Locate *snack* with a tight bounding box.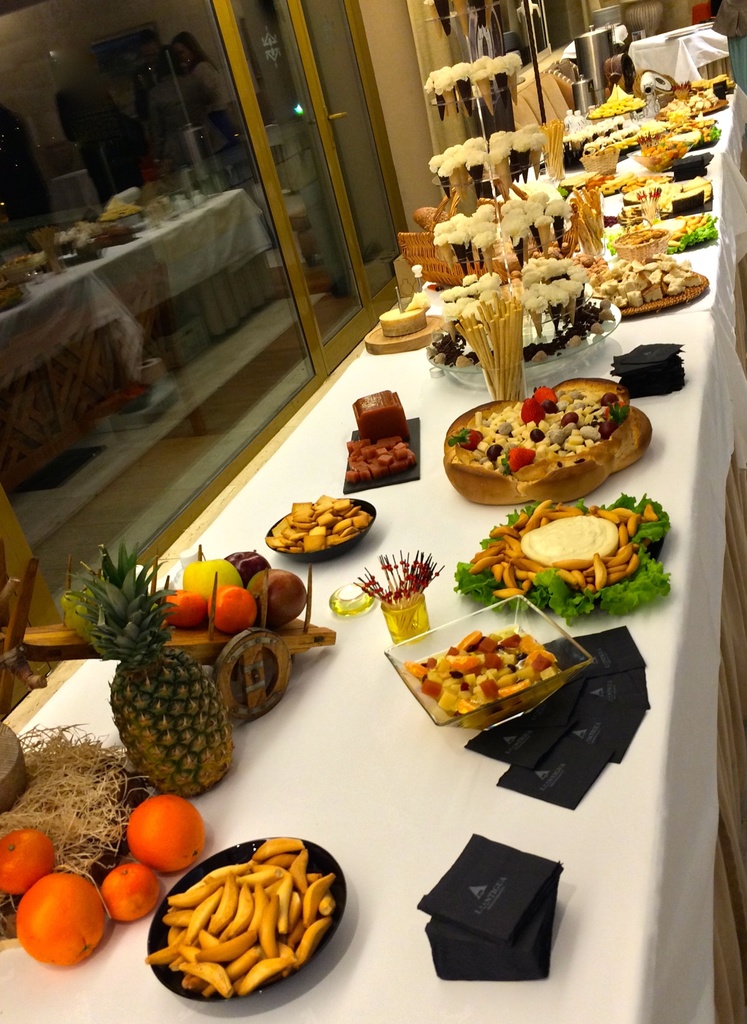
<bbox>582, 261, 705, 308</bbox>.
